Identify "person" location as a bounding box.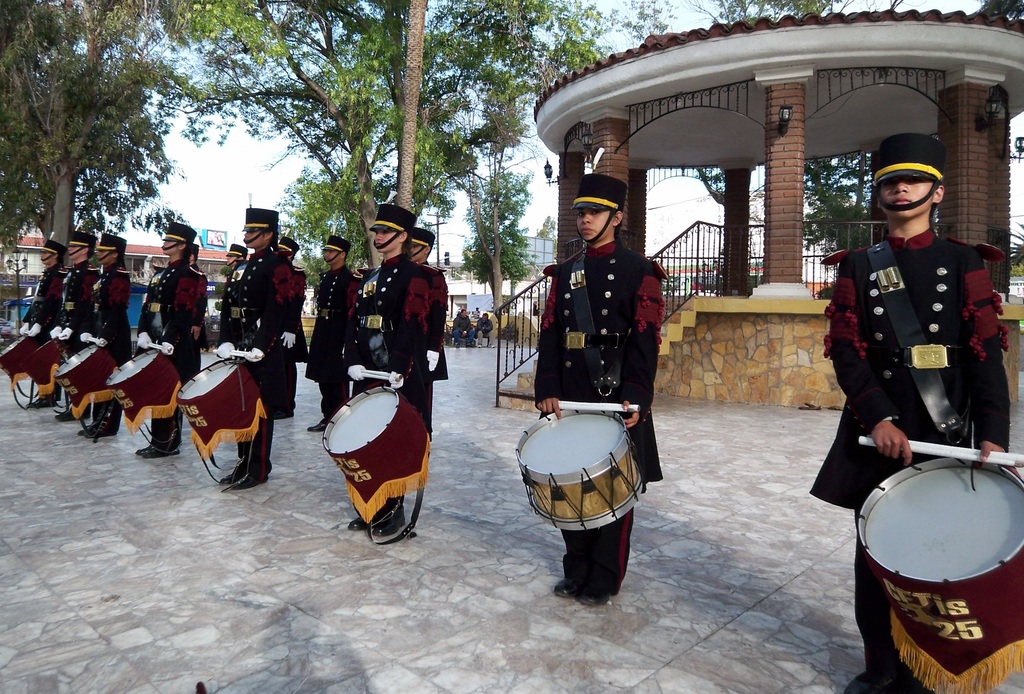
{"left": 531, "top": 170, "right": 672, "bottom": 609}.
